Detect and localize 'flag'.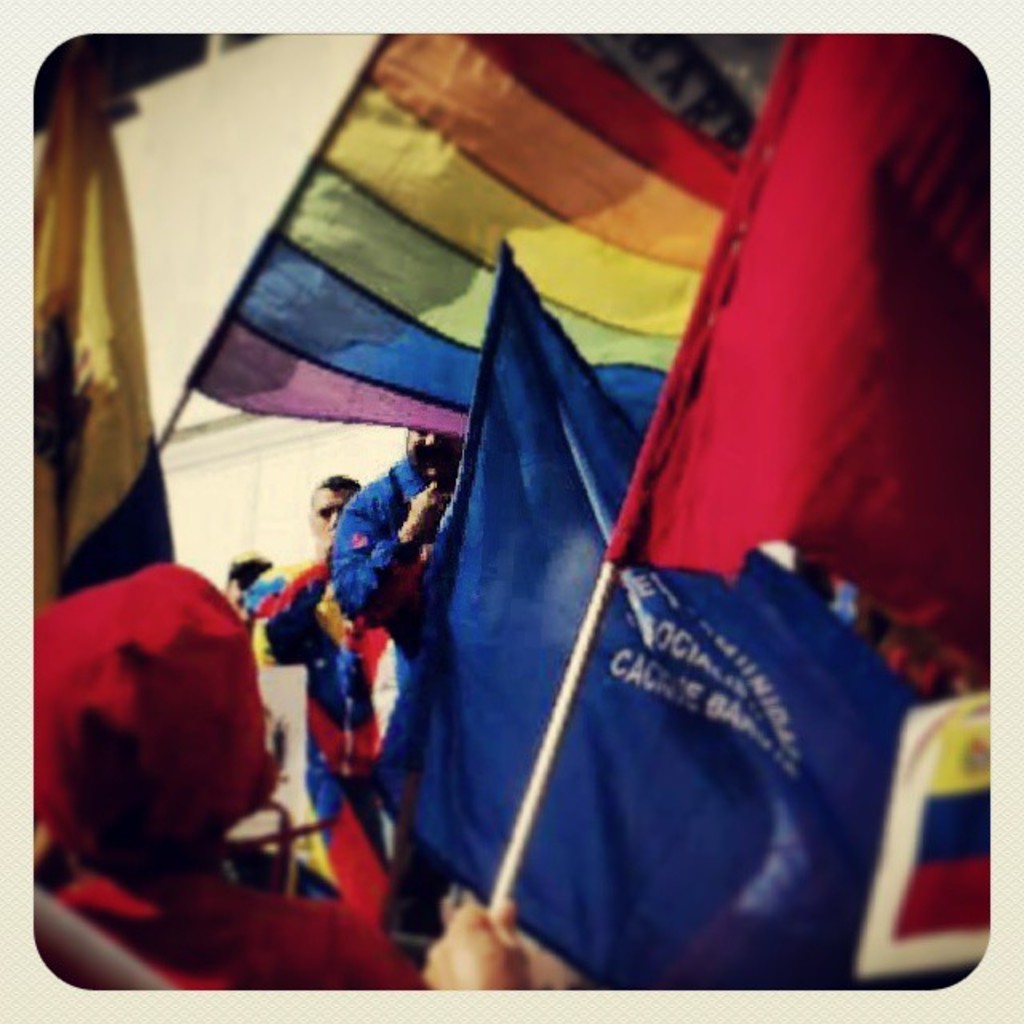
Localized at [left=22, top=46, right=176, bottom=621].
